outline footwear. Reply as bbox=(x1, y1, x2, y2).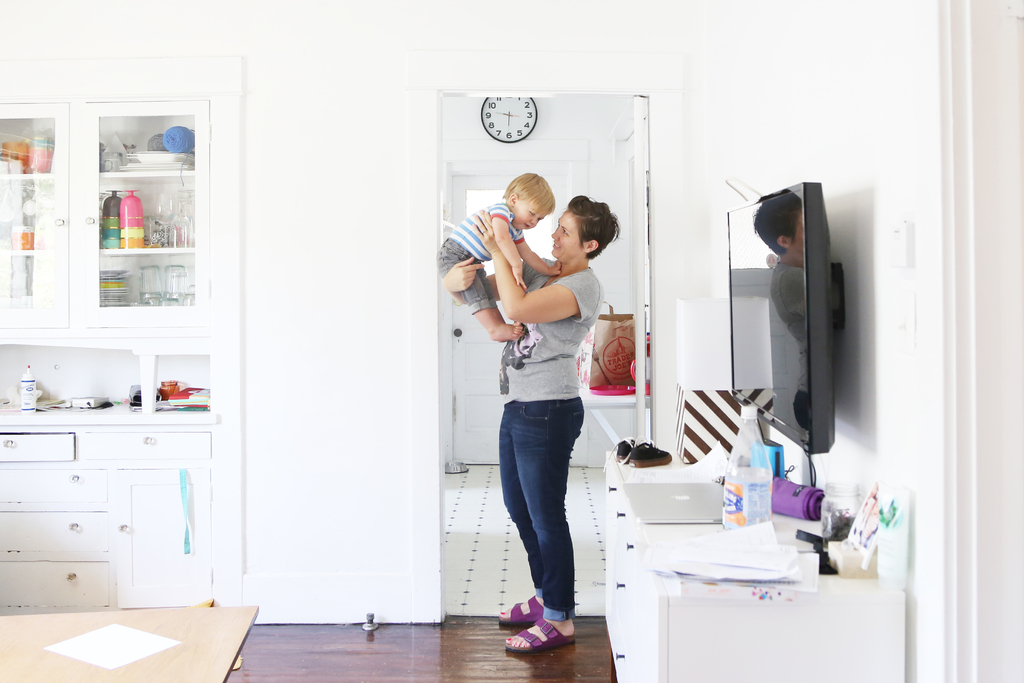
bbox=(493, 584, 545, 624).
